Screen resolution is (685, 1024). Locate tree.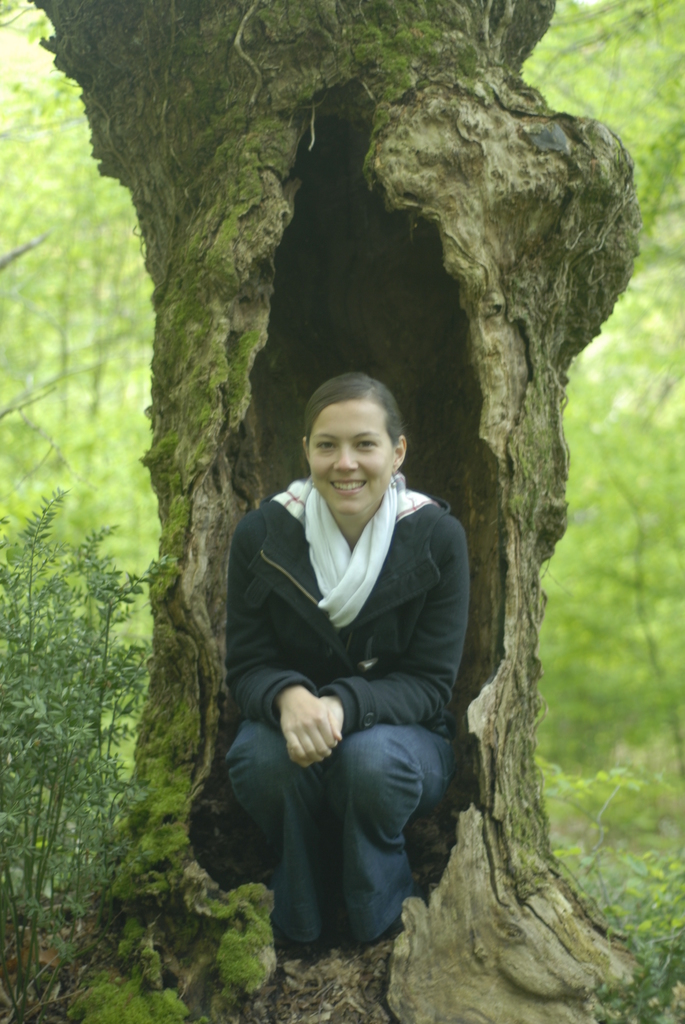
BBox(24, 0, 652, 1023).
